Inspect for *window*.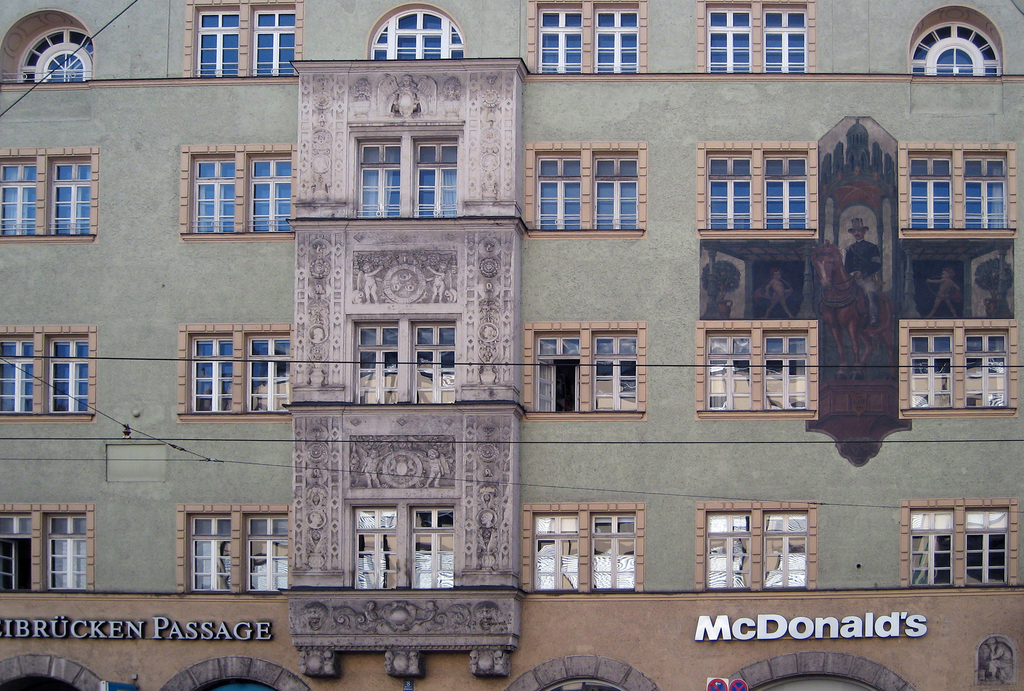
Inspection: [left=696, top=499, right=820, bottom=598].
